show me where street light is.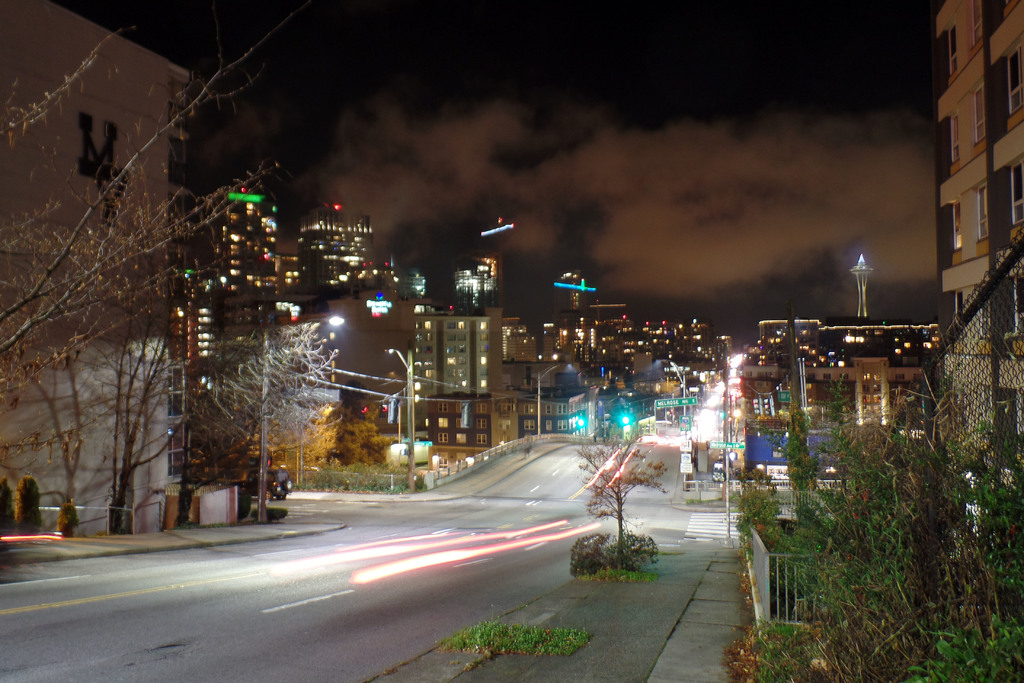
street light is at bbox=(648, 356, 693, 492).
